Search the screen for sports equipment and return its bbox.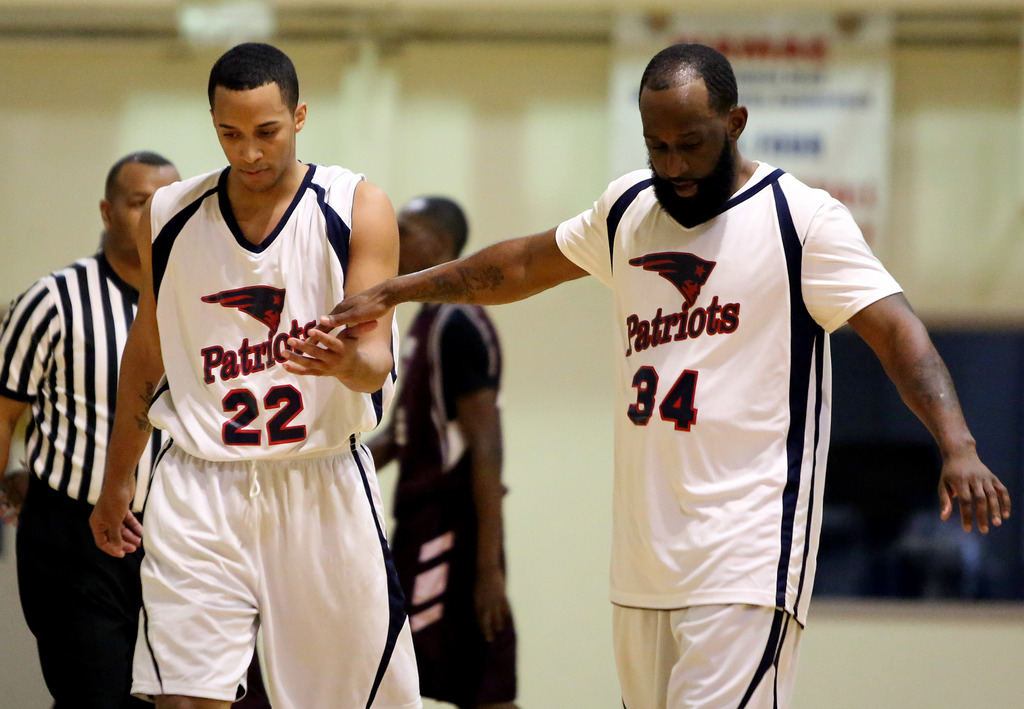
Found: l=551, t=165, r=907, b=629.
